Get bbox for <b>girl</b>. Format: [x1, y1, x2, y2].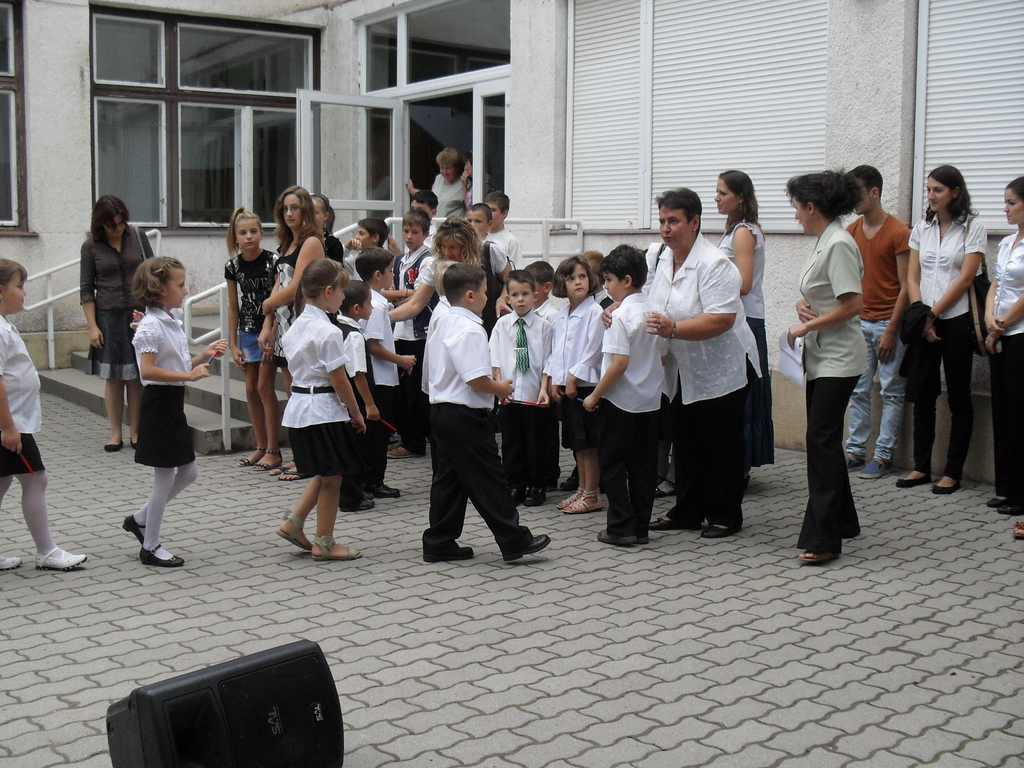
[218, 207, 276, 467].
